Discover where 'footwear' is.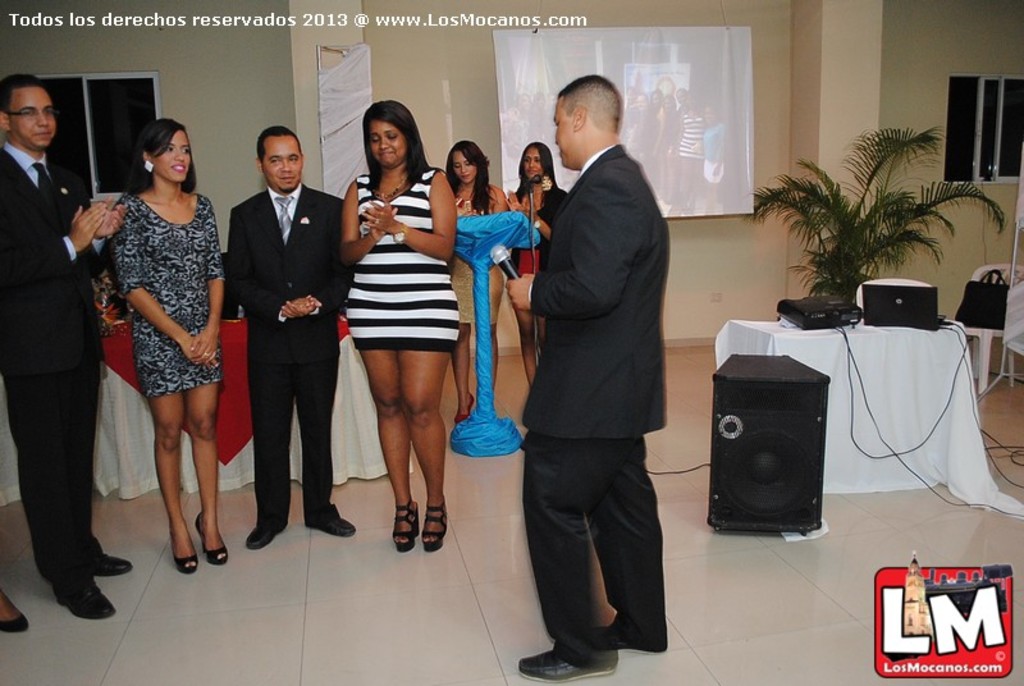
Discovered at detection(4, 600, 31, 631).
